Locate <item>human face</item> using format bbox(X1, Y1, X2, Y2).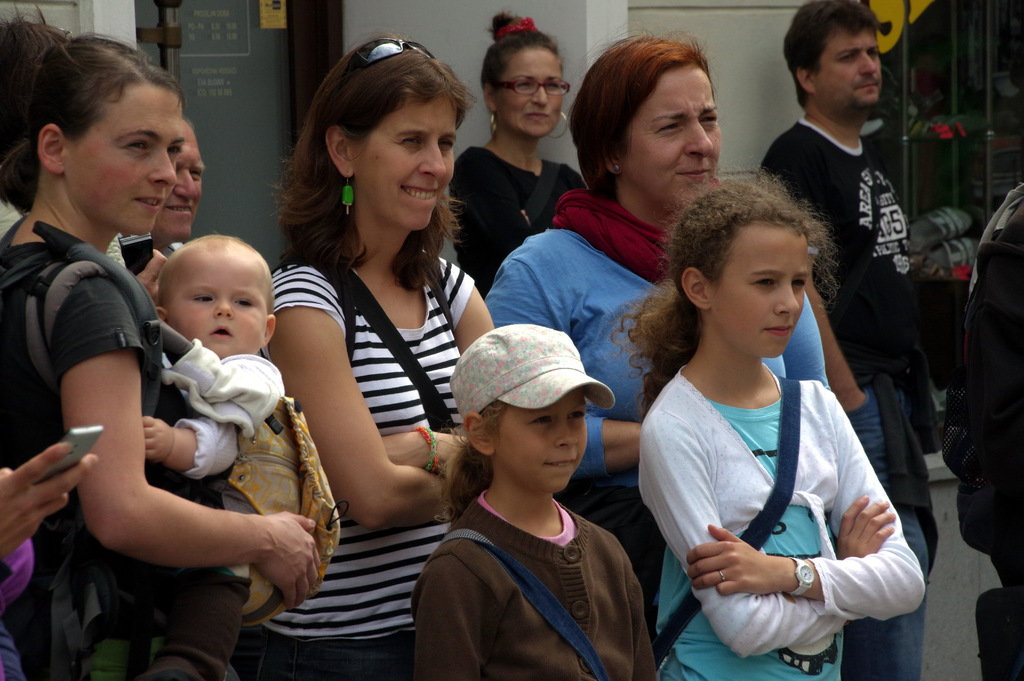
bbox(820, 36, 881, 110).
